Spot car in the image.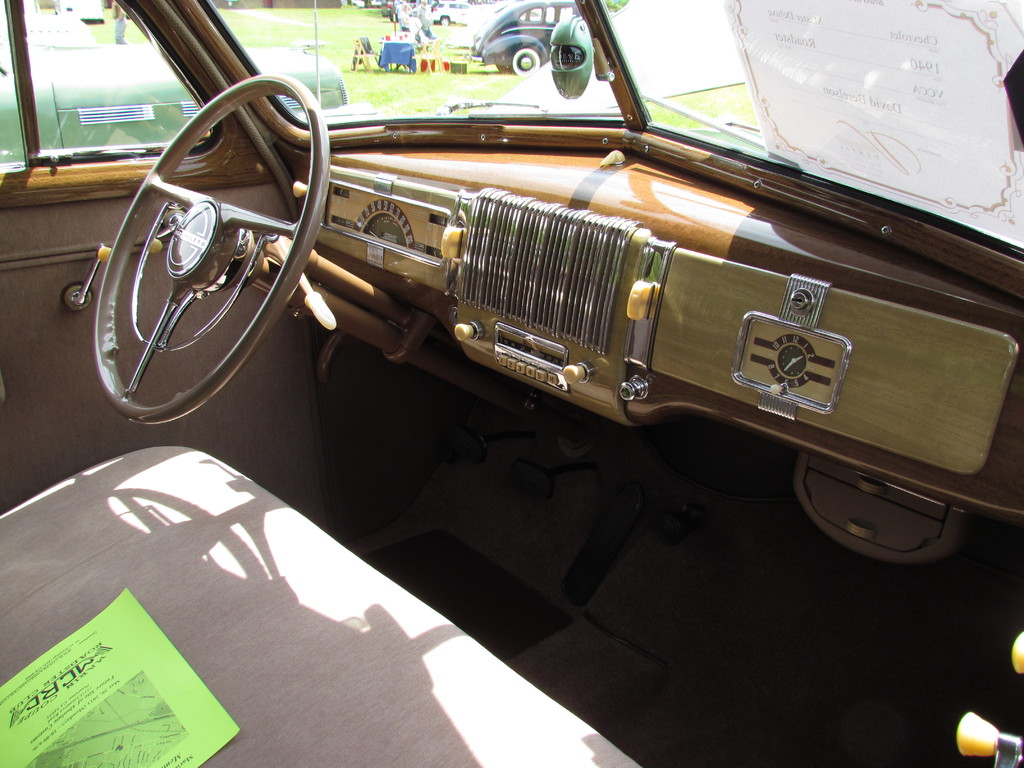
car found at pyautogui.locateOnScreen(476, 0, 604, 73).
